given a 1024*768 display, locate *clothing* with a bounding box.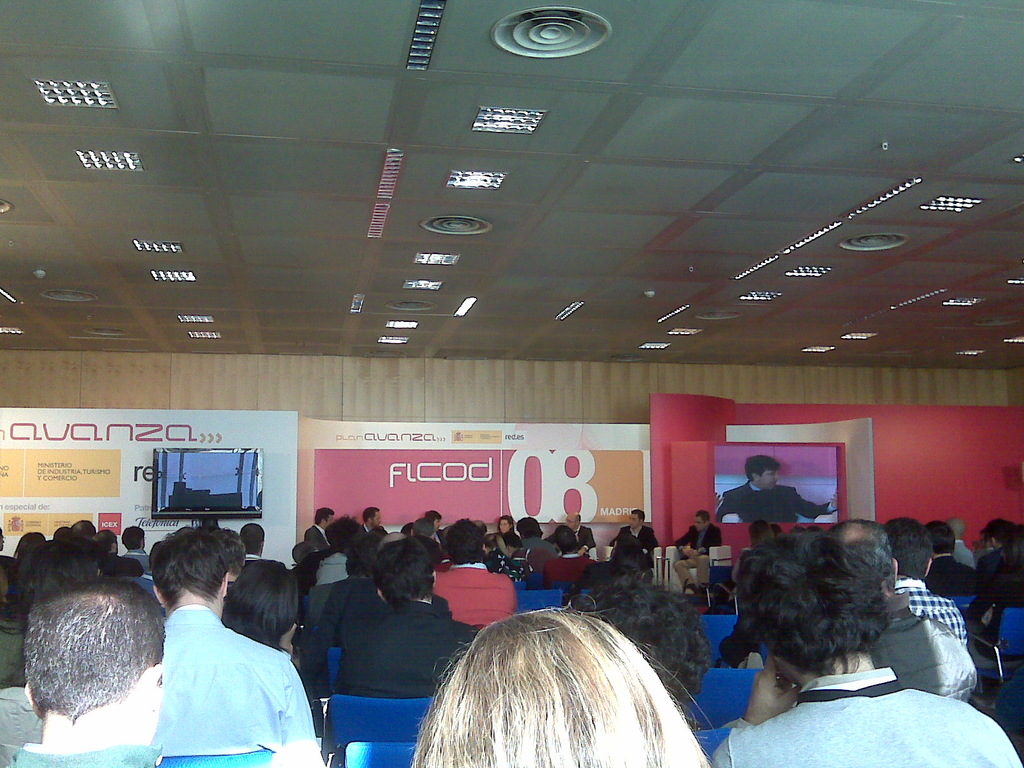
Located: 0,611,29,687.
